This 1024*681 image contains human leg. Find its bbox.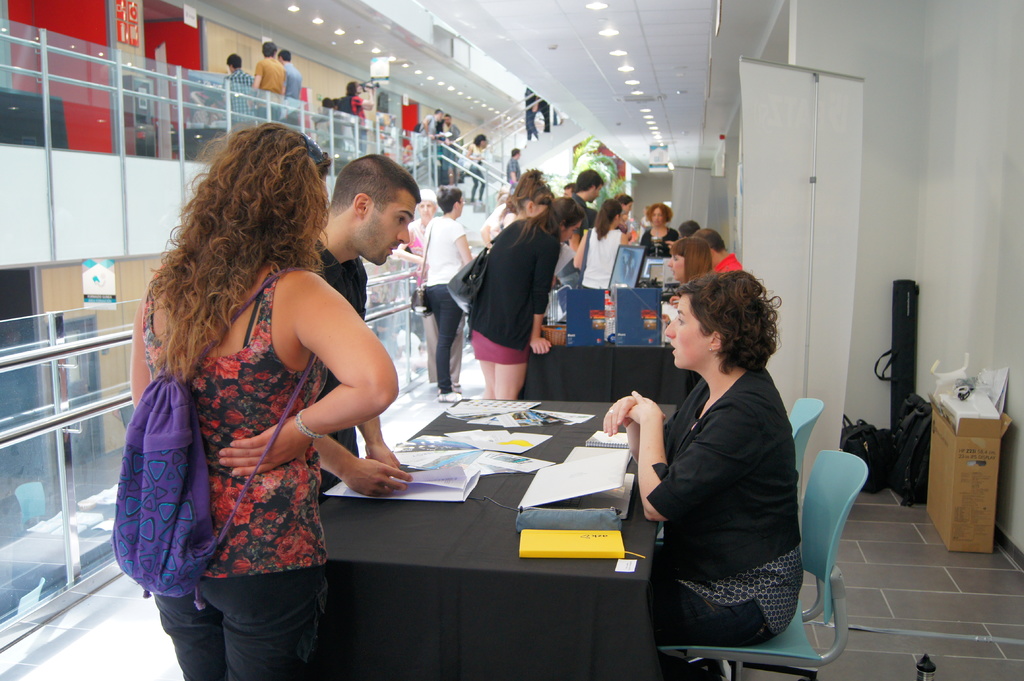
(477,330,495,401).
